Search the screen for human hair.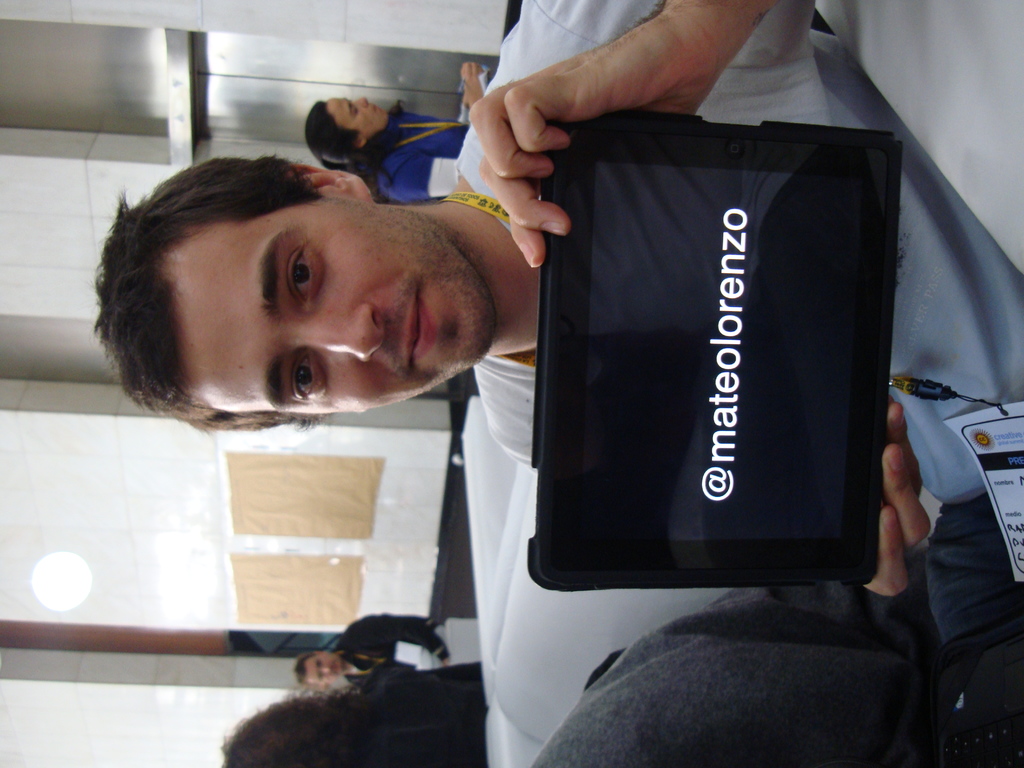
Found at <box>129,150,490,410</box>.
